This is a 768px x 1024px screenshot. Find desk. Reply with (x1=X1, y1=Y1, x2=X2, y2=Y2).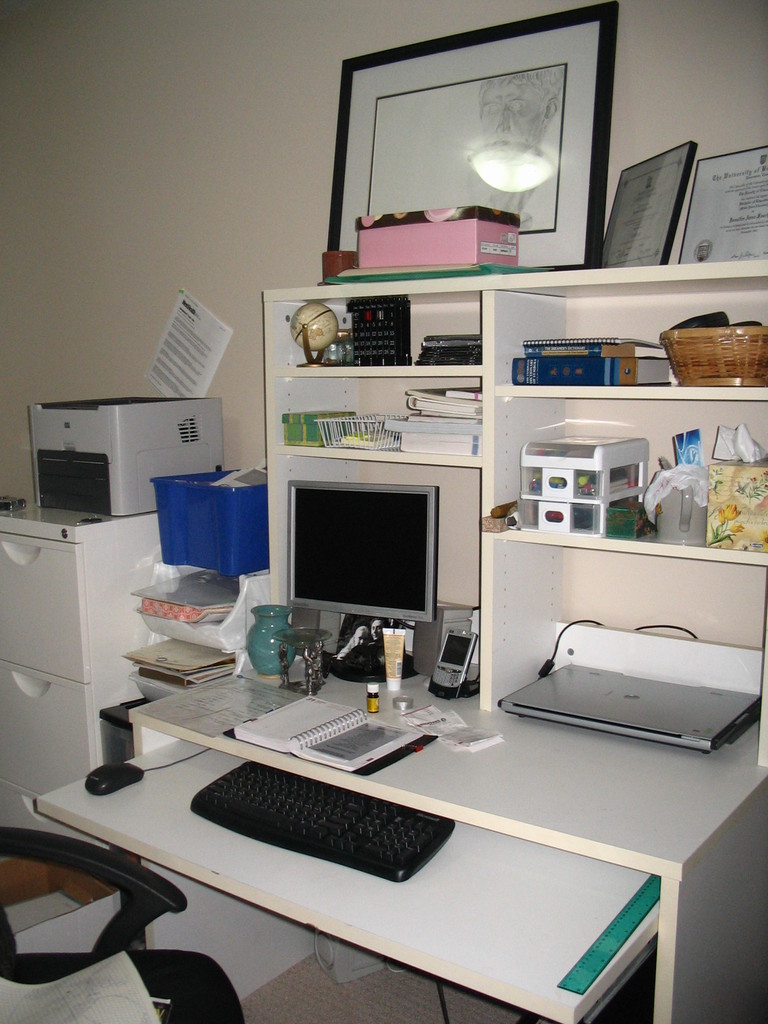
(x1=51, y1=611, x2=732, y2=989).
